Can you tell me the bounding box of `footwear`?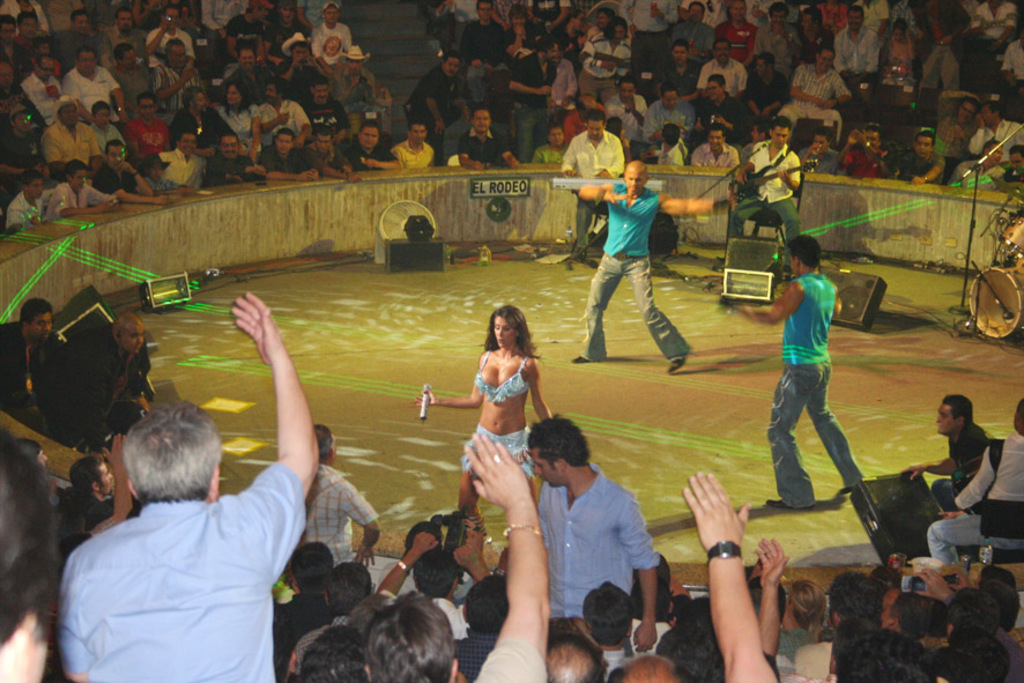
(840,483,860,496).
